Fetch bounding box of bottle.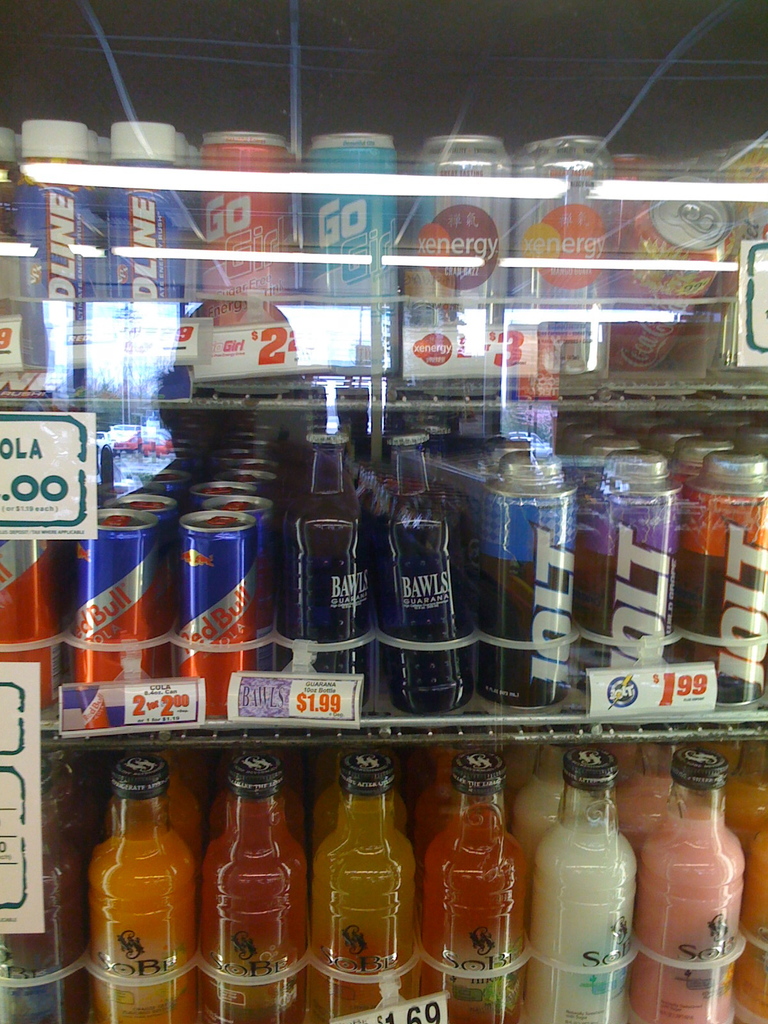
Bbox: region(109, 748, 205, 872).
